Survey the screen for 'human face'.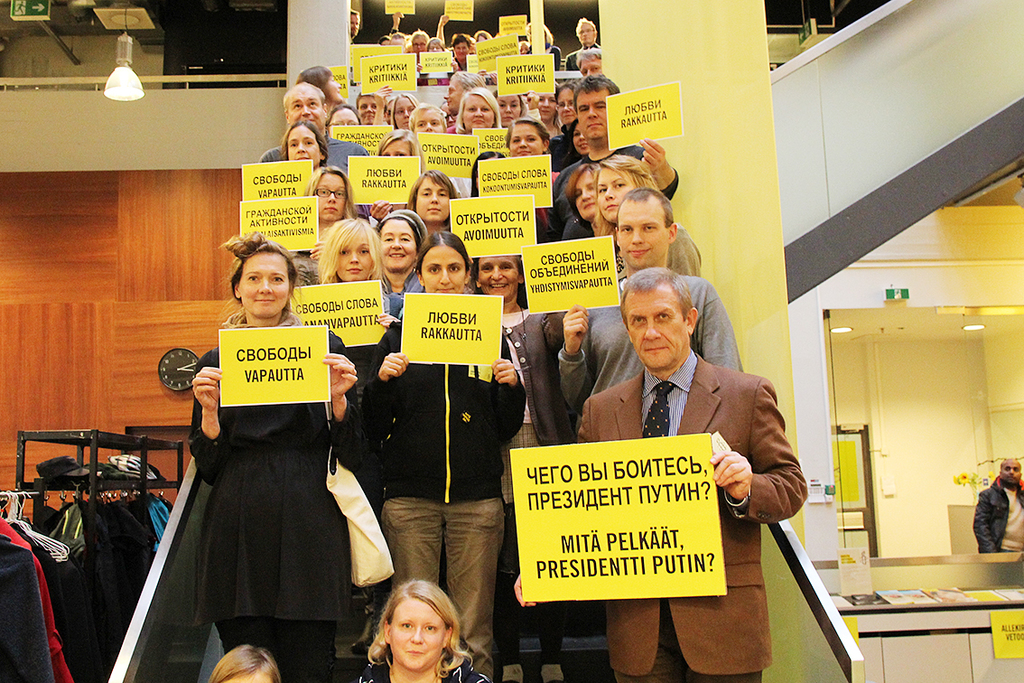
Survey found: locate(354, 95, 377, 126).
